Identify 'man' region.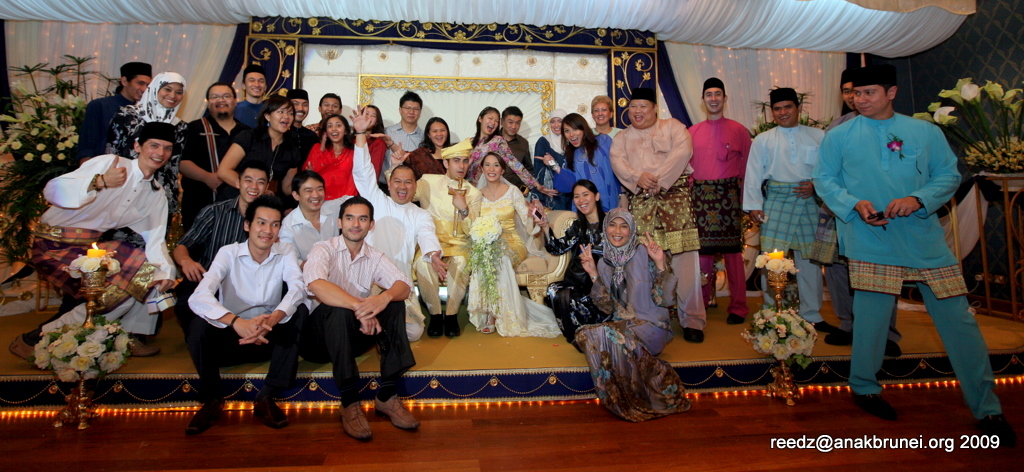
Region: l=74, t=62, r=154, b=166.
